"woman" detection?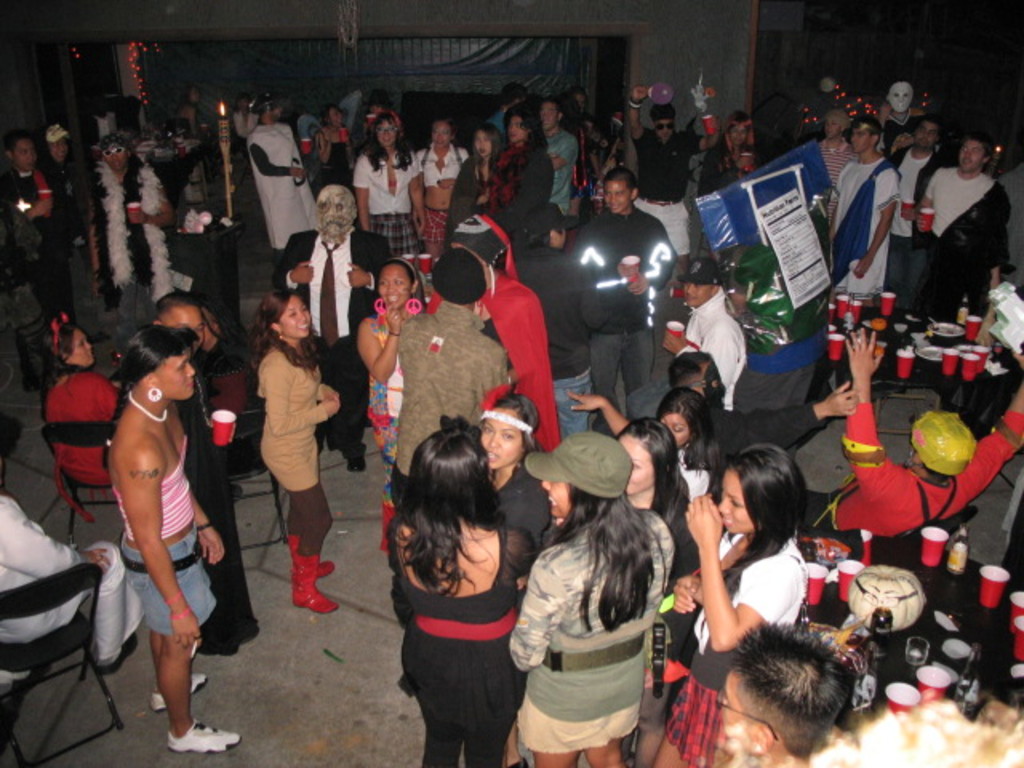
(left=488, top=490, right=706, bottom=767)
